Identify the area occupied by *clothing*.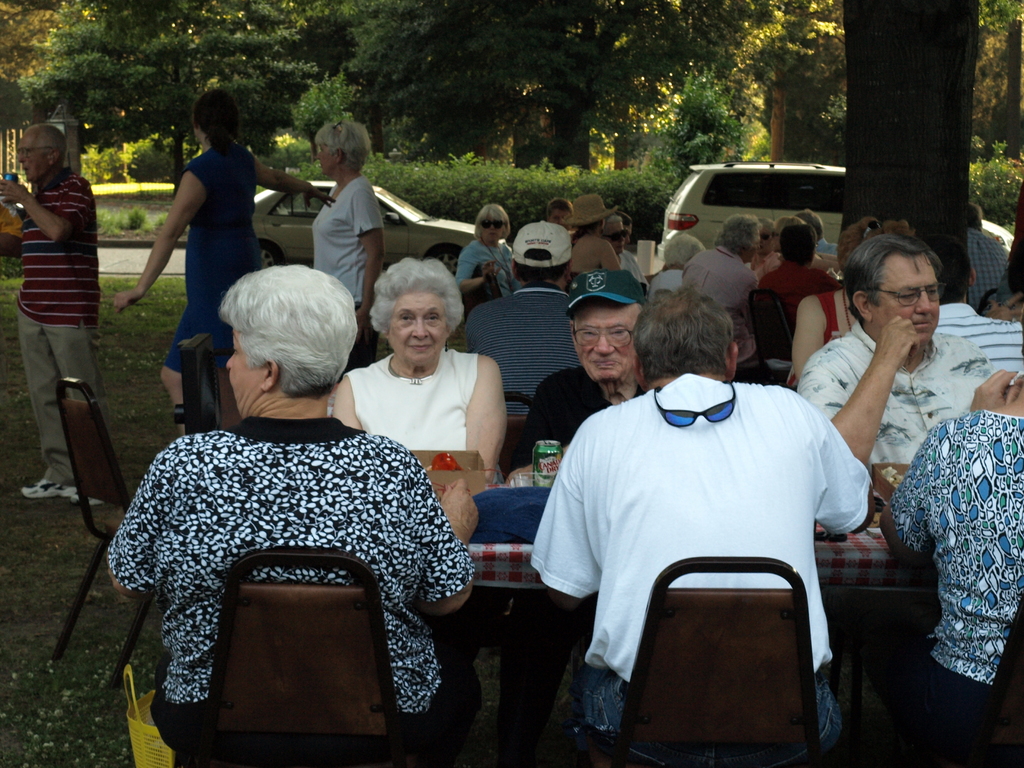
Area: {"x1": 341, "y1": 343, "x2": 481, "y2": 451}.
